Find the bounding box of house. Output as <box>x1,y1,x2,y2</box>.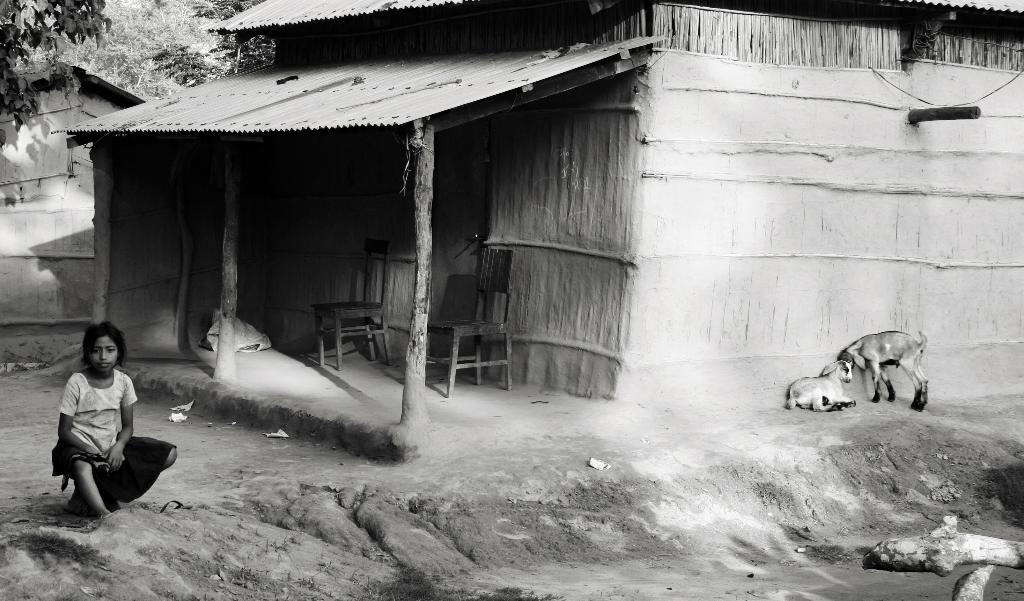
<box>52,0,1023,467</box>.
